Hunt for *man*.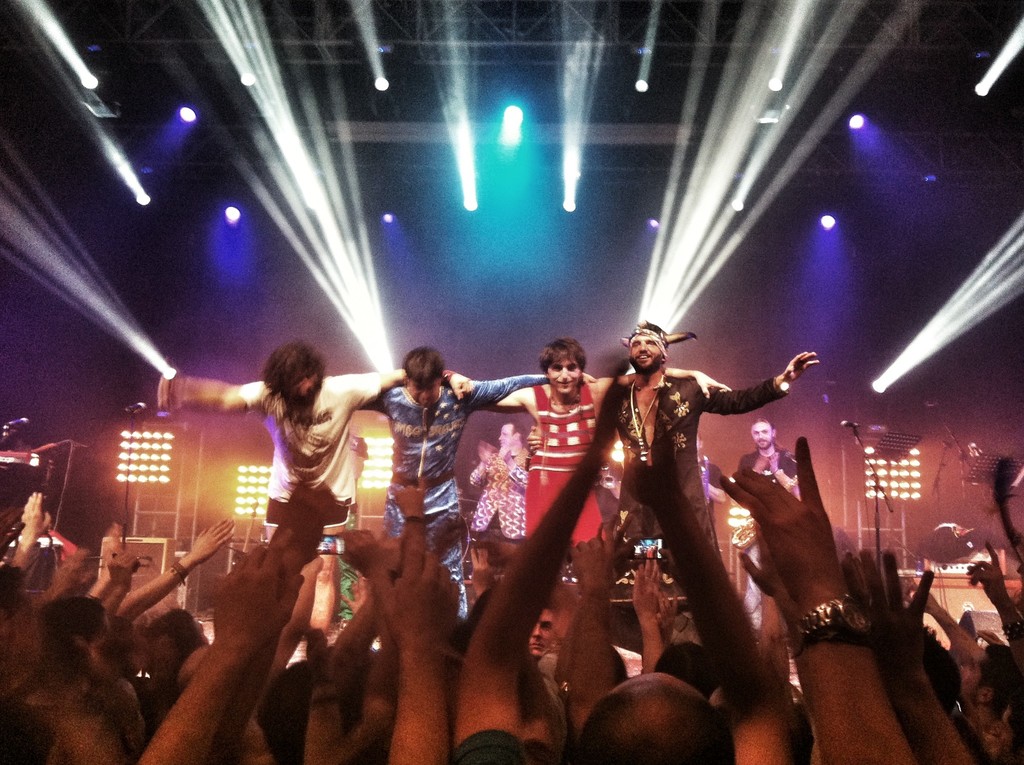
Hunted down at x1=470, y1=412, x2=534, y2=576.
